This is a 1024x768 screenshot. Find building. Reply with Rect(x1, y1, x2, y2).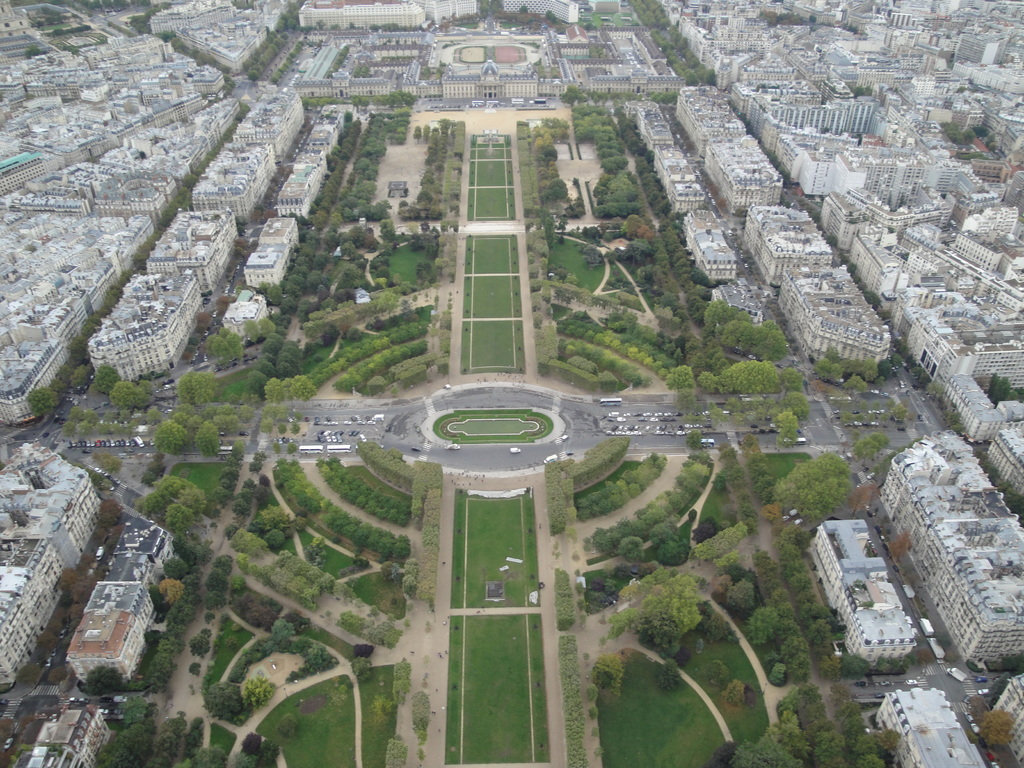
Rect(28, 704, 109, 767).
